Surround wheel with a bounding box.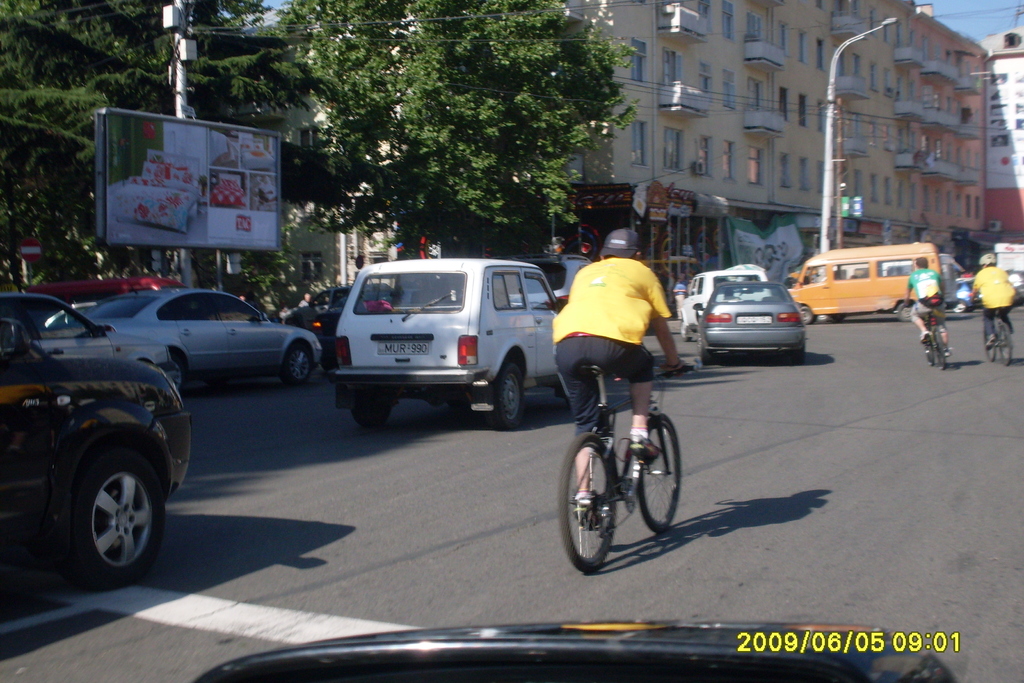
locate(636, 420, 680, 532).
